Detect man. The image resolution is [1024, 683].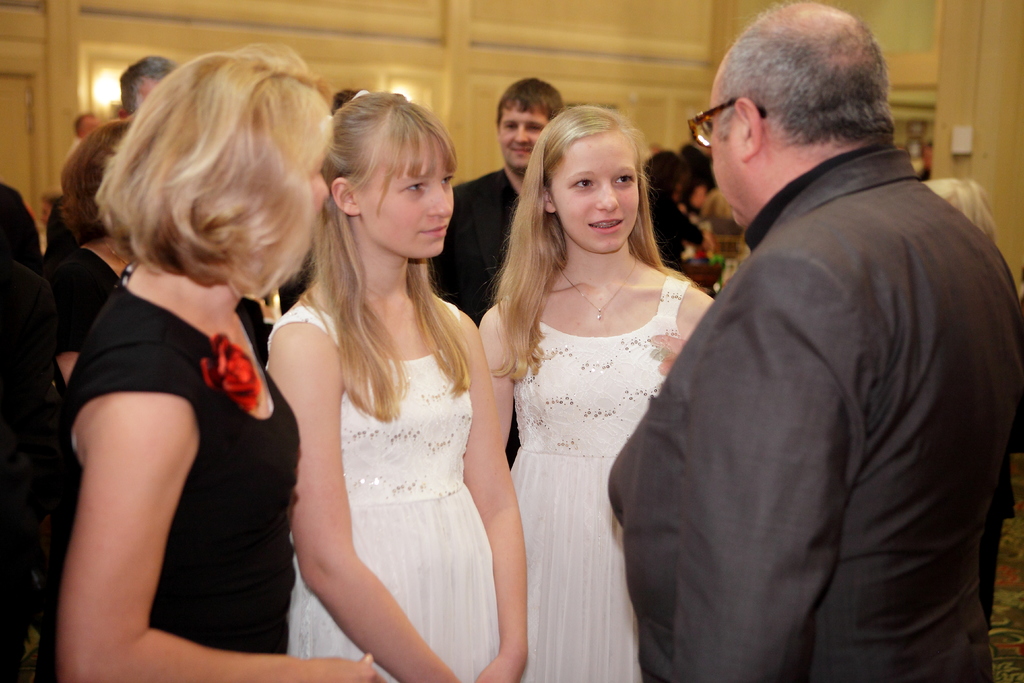
431:73:569:465.
